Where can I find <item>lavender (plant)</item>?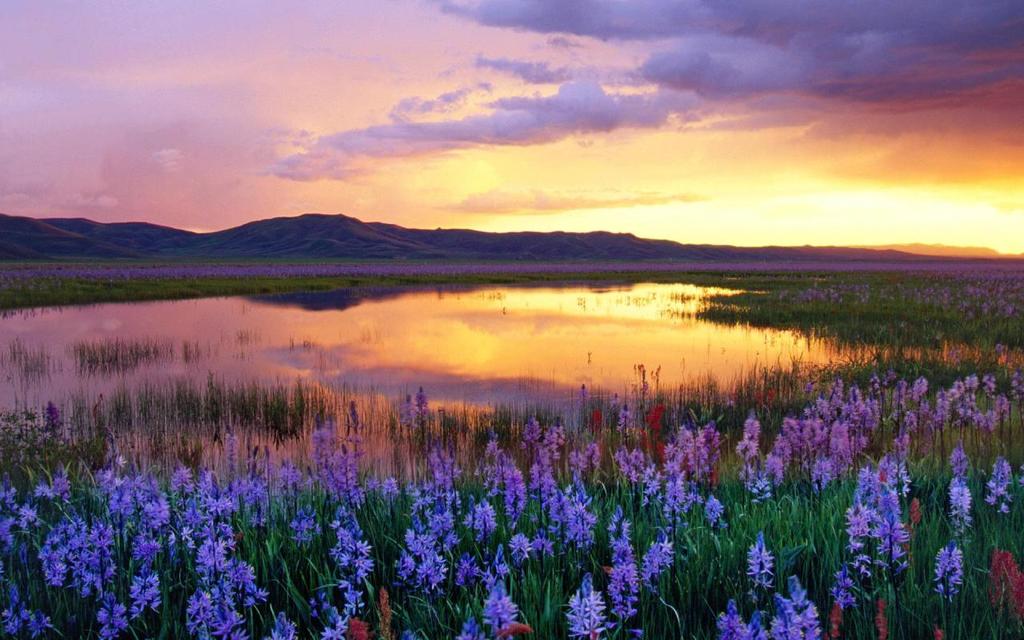
You can find it at bbox(403, 399, 426, 438).
